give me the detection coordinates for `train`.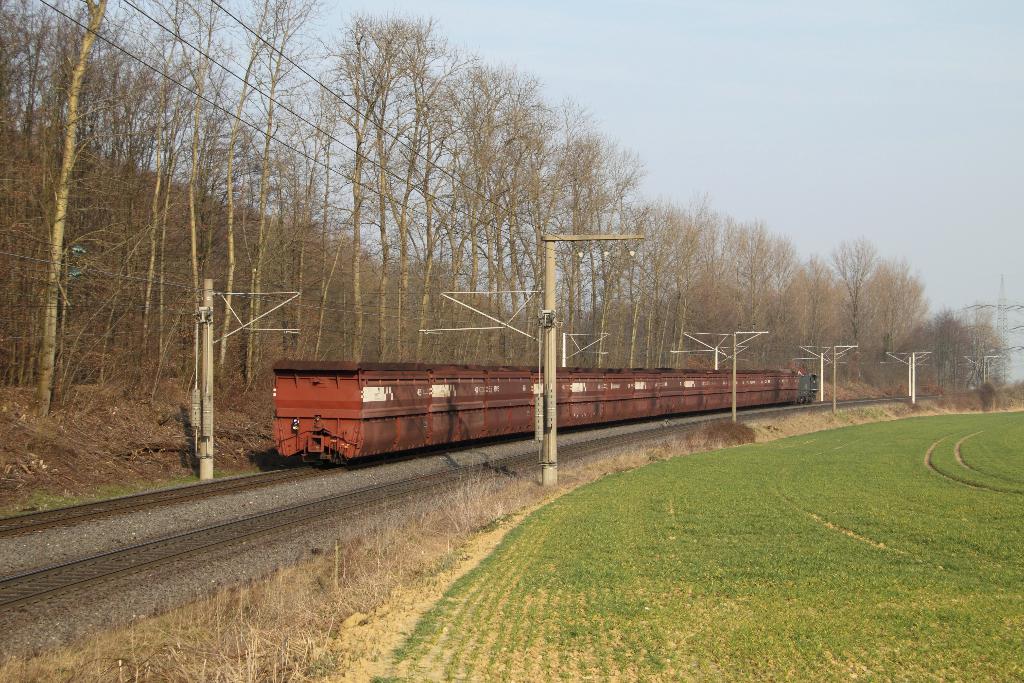
273:363:805:467.
